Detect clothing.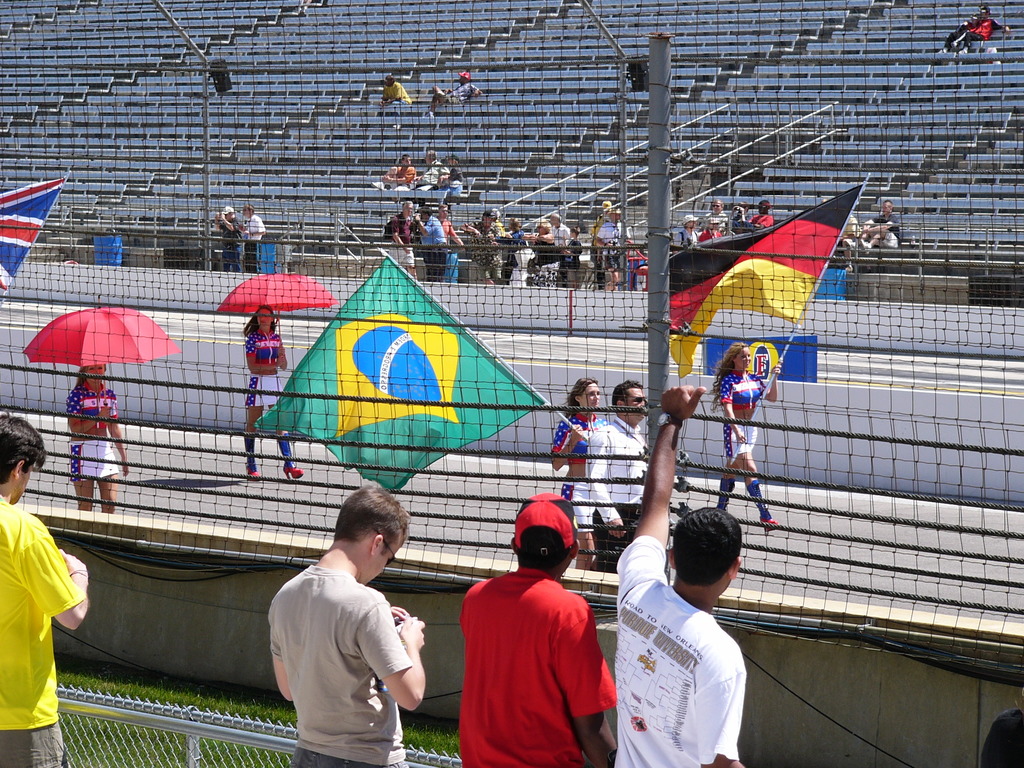
Detected at detection(559, 232, 582, 276).
